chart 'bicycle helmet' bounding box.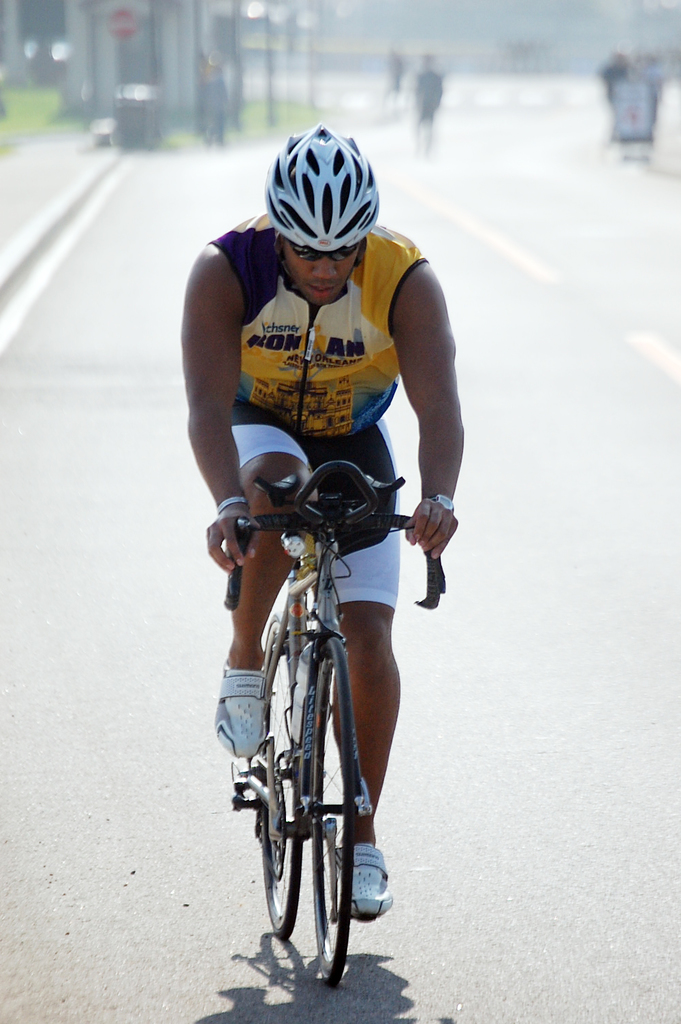
Charted: 272,125,379,255.
